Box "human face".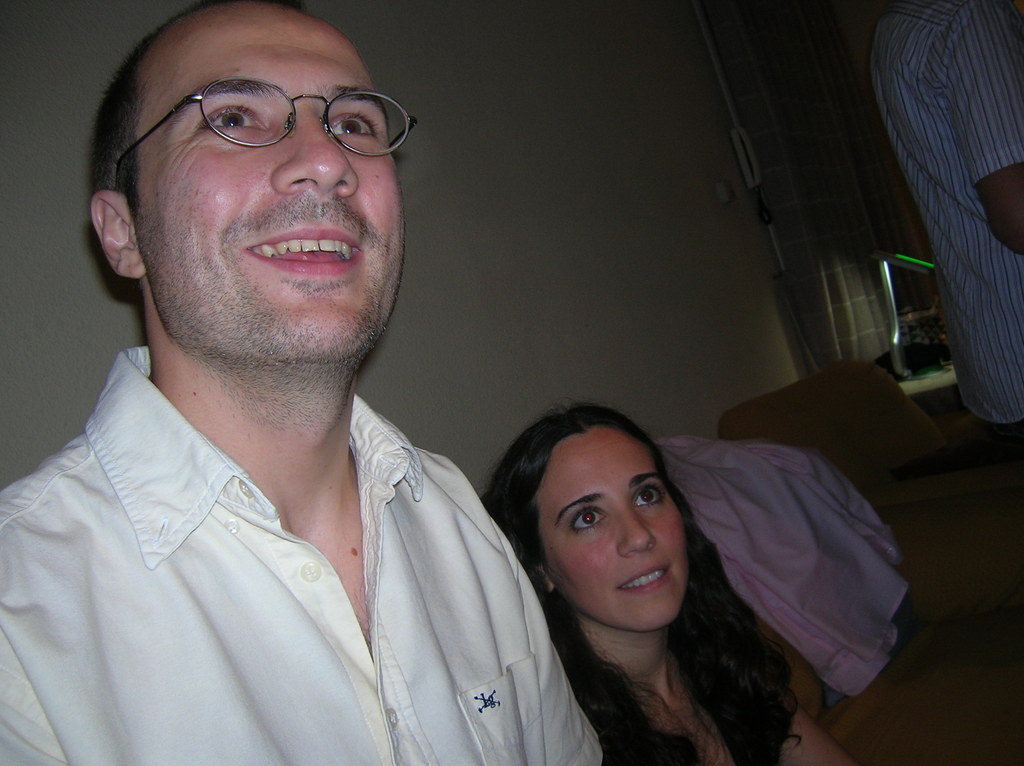
bbox=(536, 426, 685, 625).
